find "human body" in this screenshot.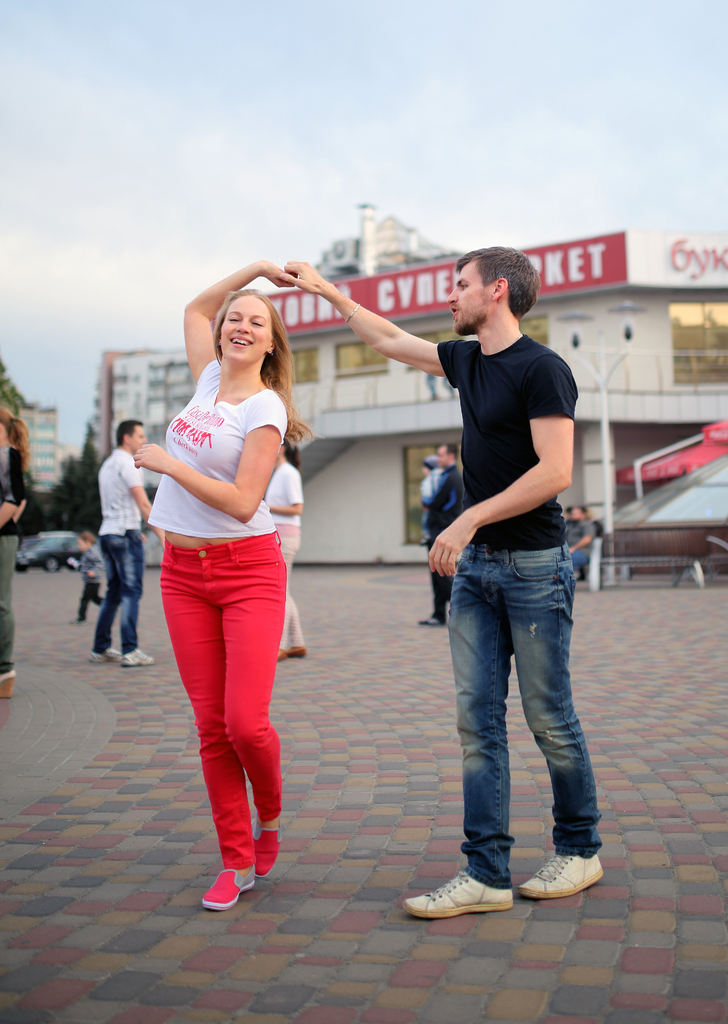
The bounding box for "human body" is 264,456,308,657.
